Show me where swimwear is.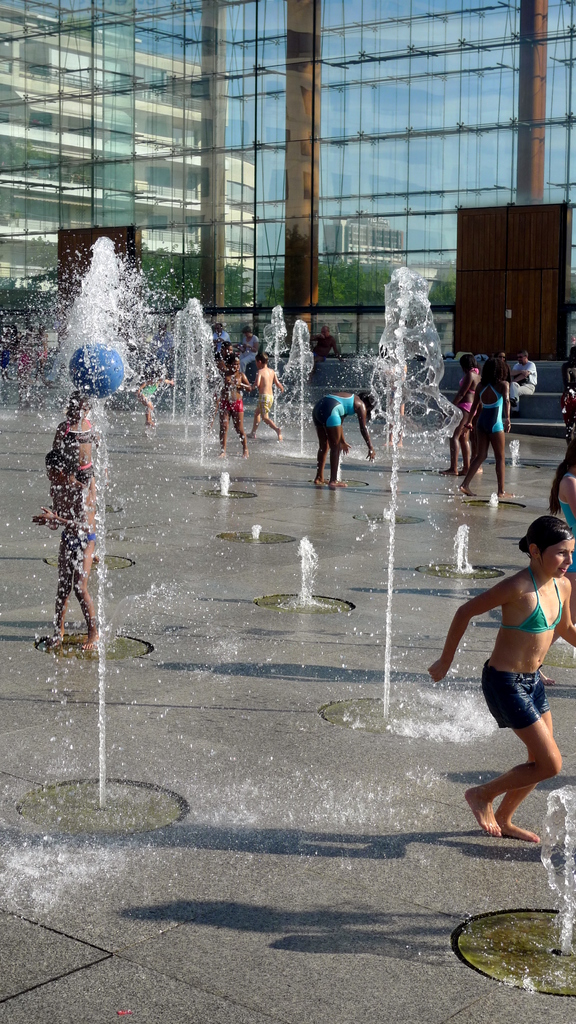
swimwear is at left=500, top=573, right=570, bottom=634.
